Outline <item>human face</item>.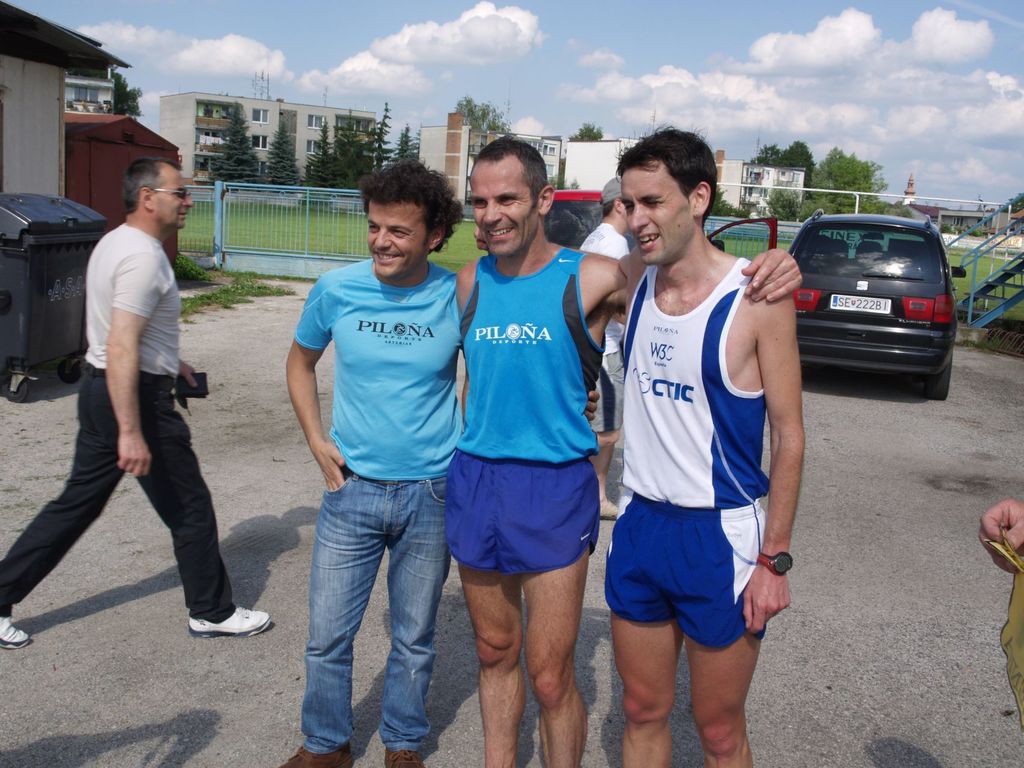
Outline: pyautogui.locateOnScreen(367, 204, 429, 283).
